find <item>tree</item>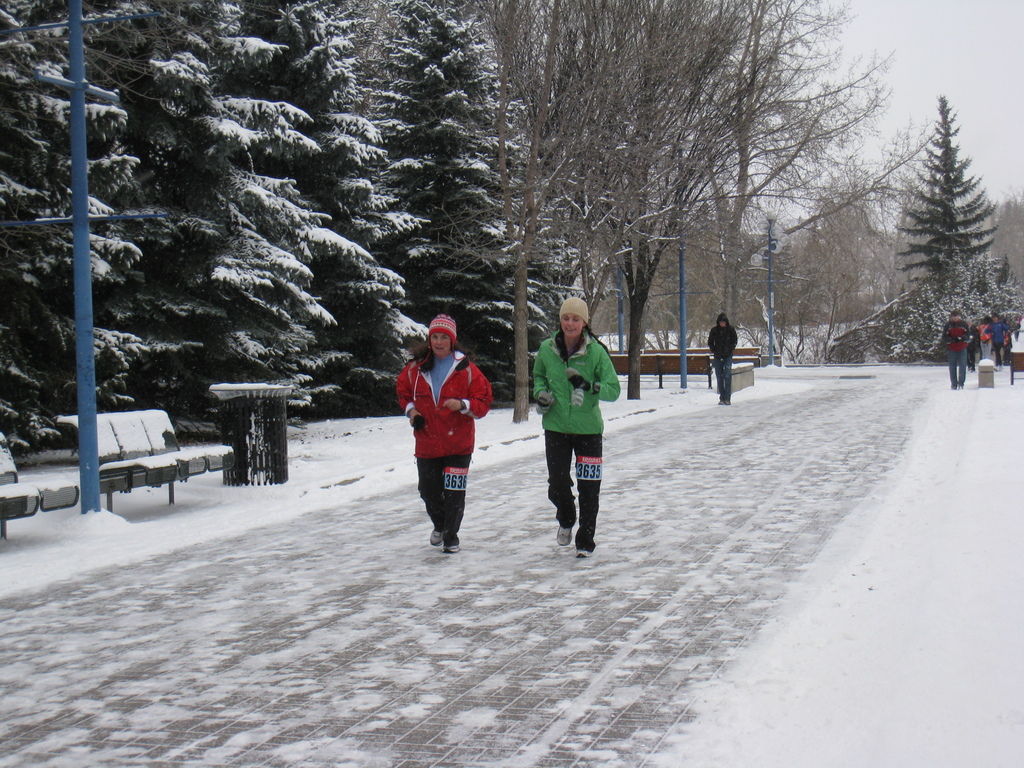
box=[0, 0, 148, 462]
